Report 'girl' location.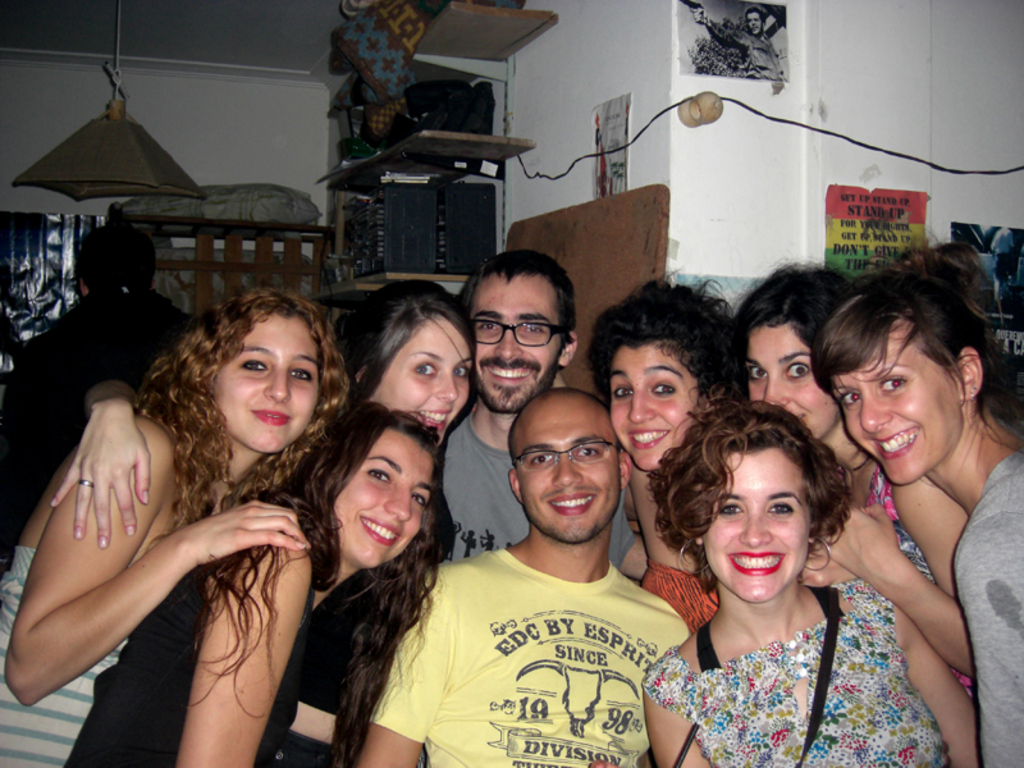
Report: {"left": 90, "top": 403, "right": 471, "bottom": 767}.
